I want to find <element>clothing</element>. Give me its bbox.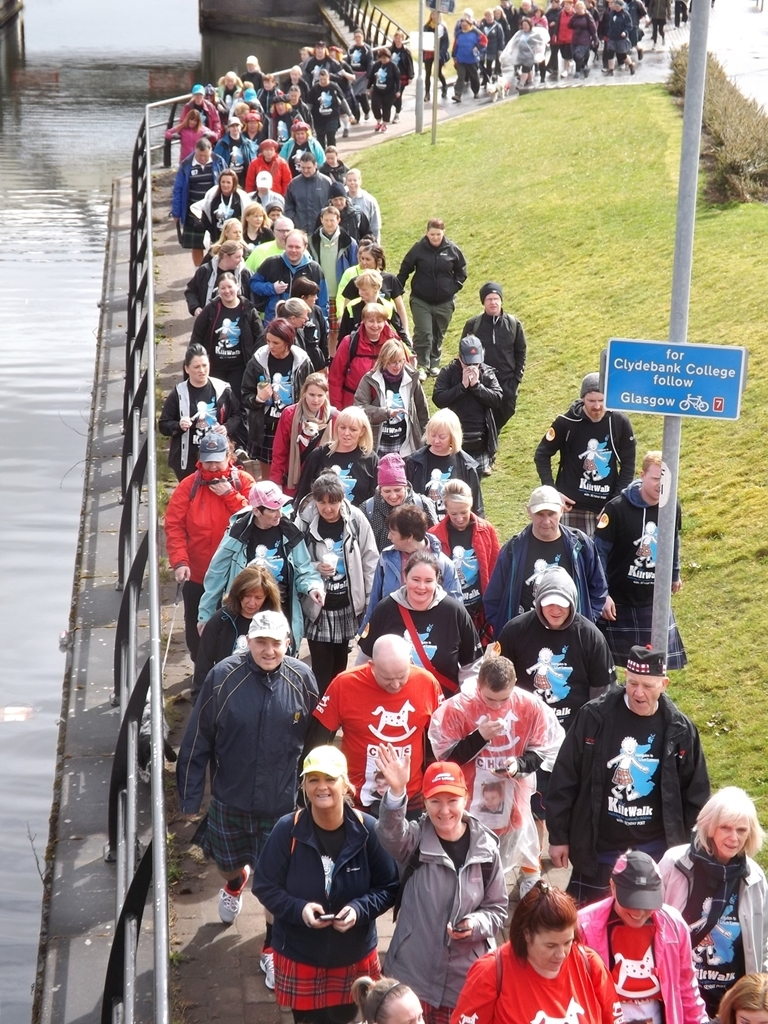
crop(345, 48, 372, 96).
